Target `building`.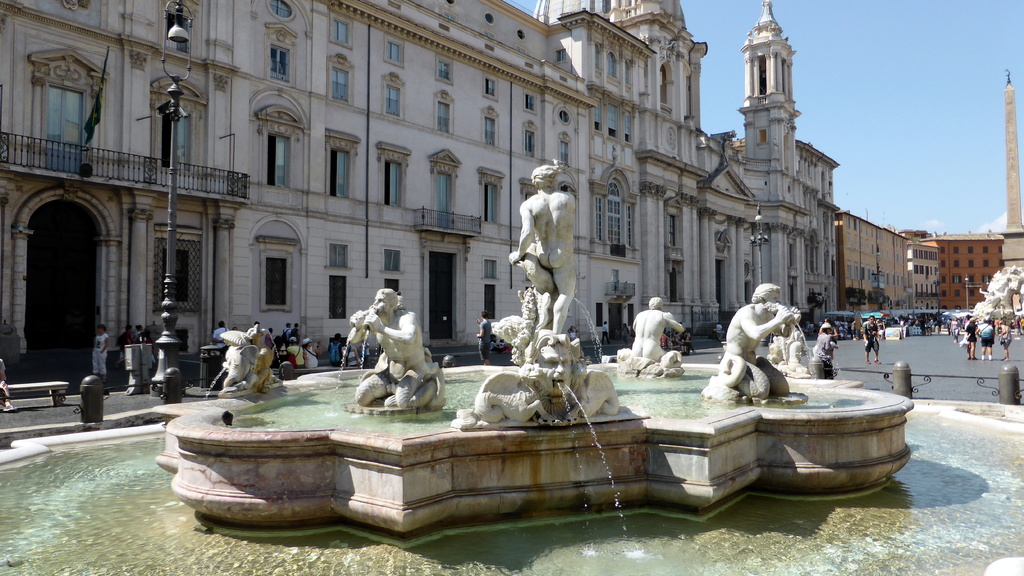
Target region: (912,242,940,313).
